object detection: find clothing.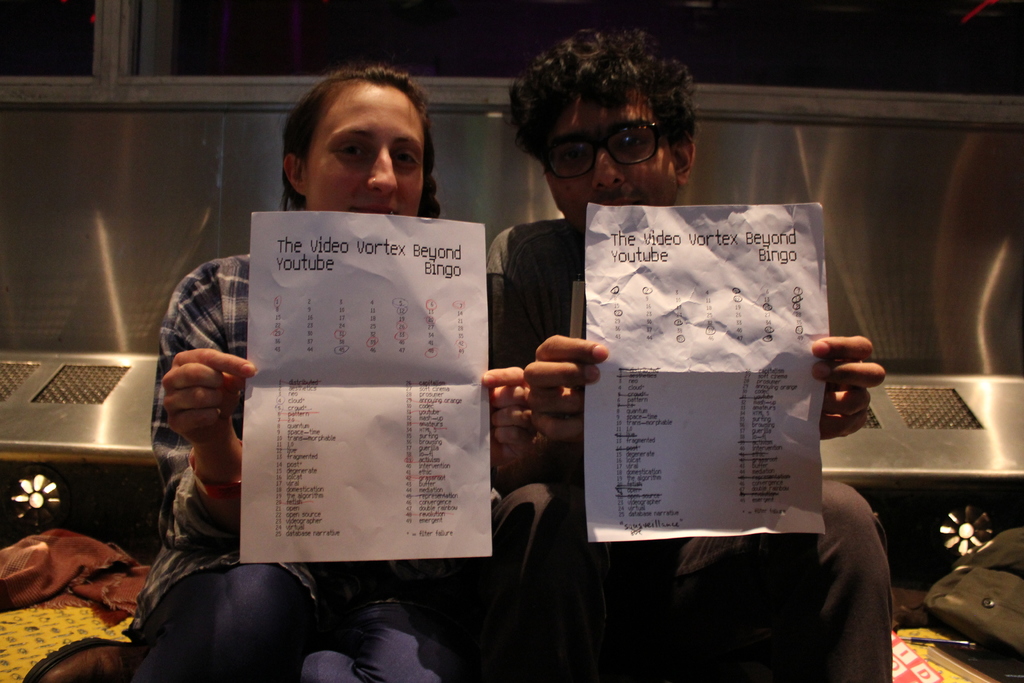
locate(149, 255, 500, 682).
